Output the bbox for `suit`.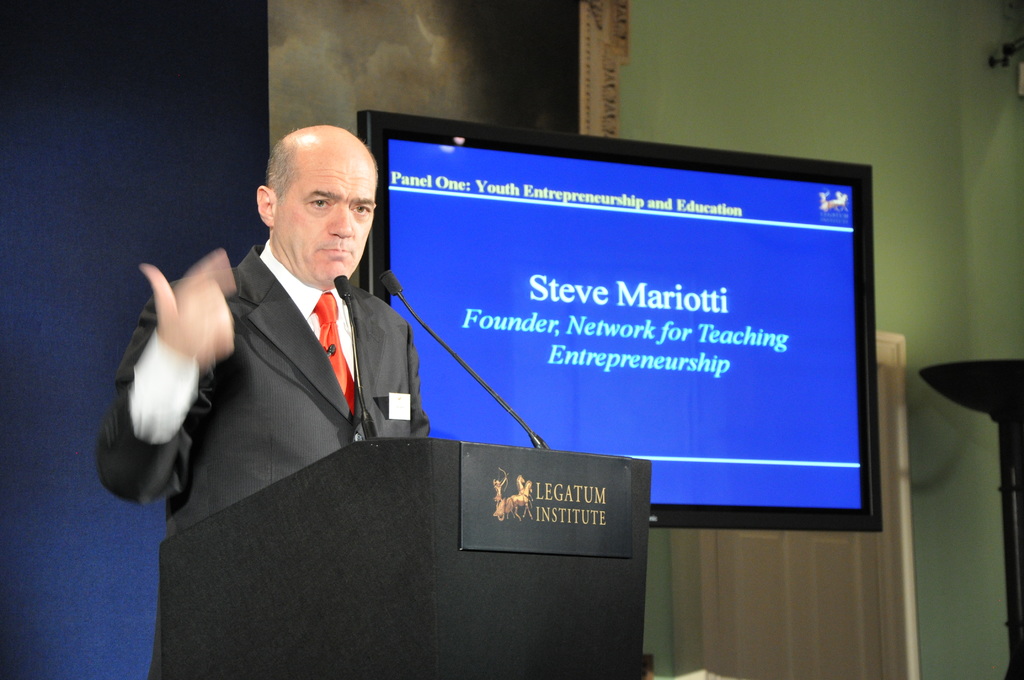
(120, 168, 459, 534).
